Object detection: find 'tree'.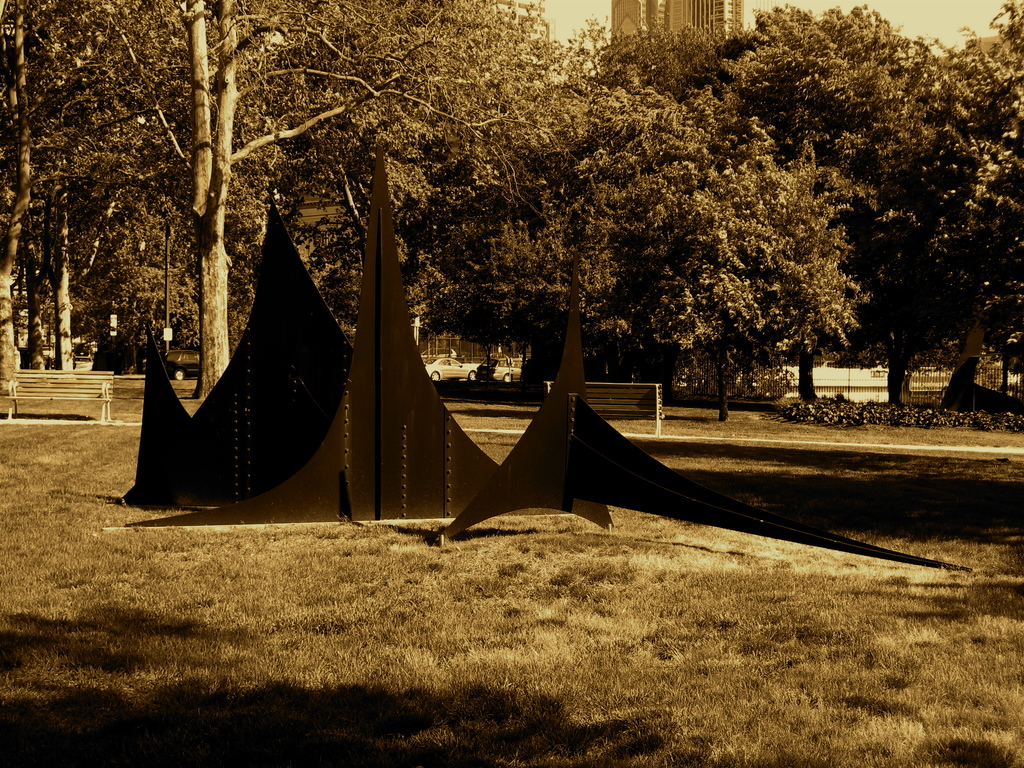
(828, 14, 987, 415).
